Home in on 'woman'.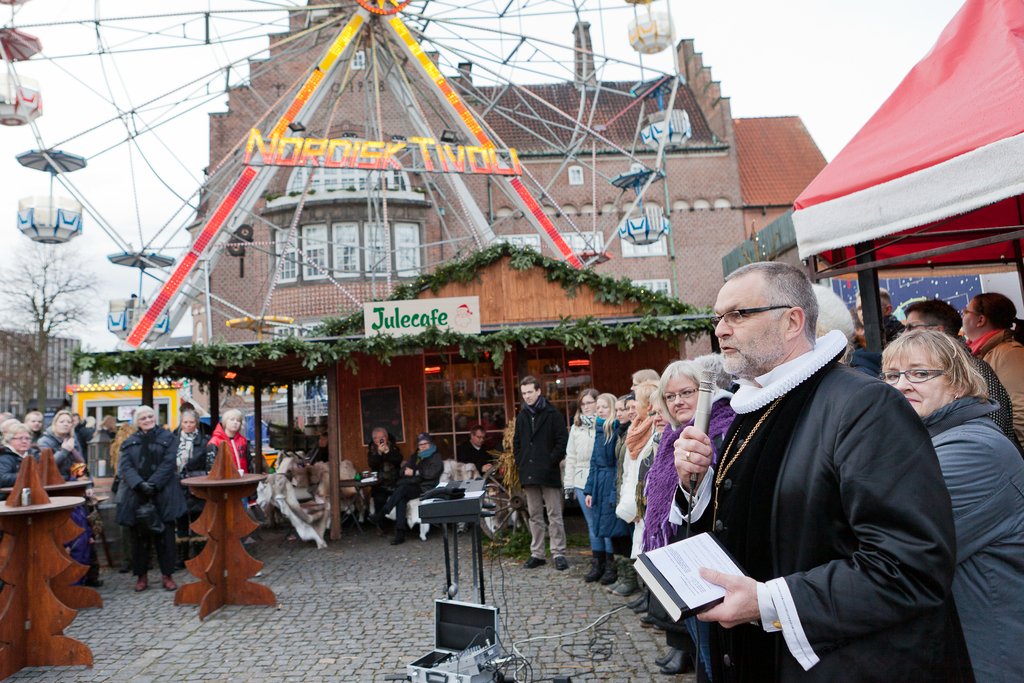
Homed in at [x1=40, y1=404, x2=84, y2=481].
